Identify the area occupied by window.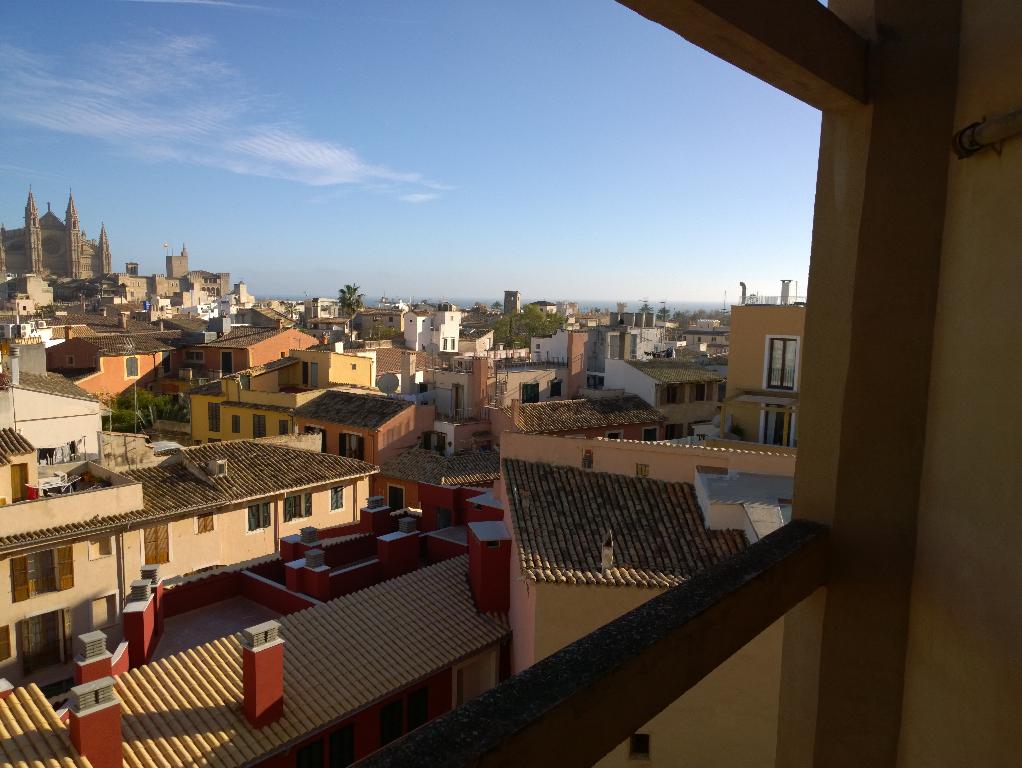
Area: 22:561:56:597.
